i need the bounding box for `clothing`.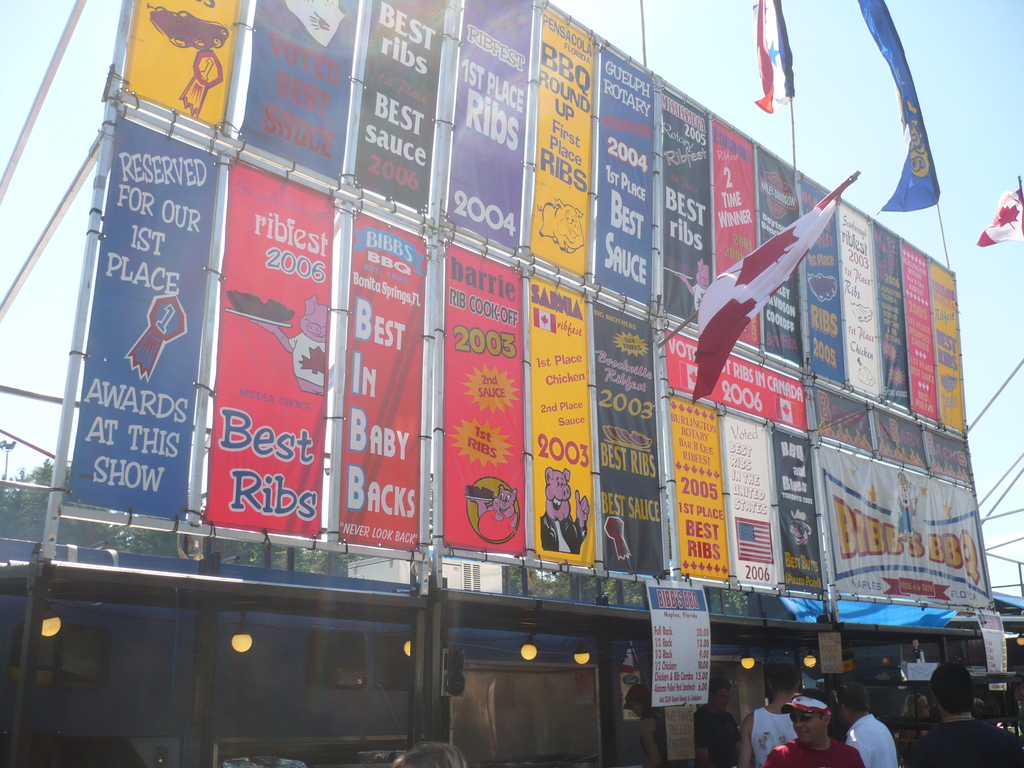
Here it is: <box>750,698,801,767</box>.
